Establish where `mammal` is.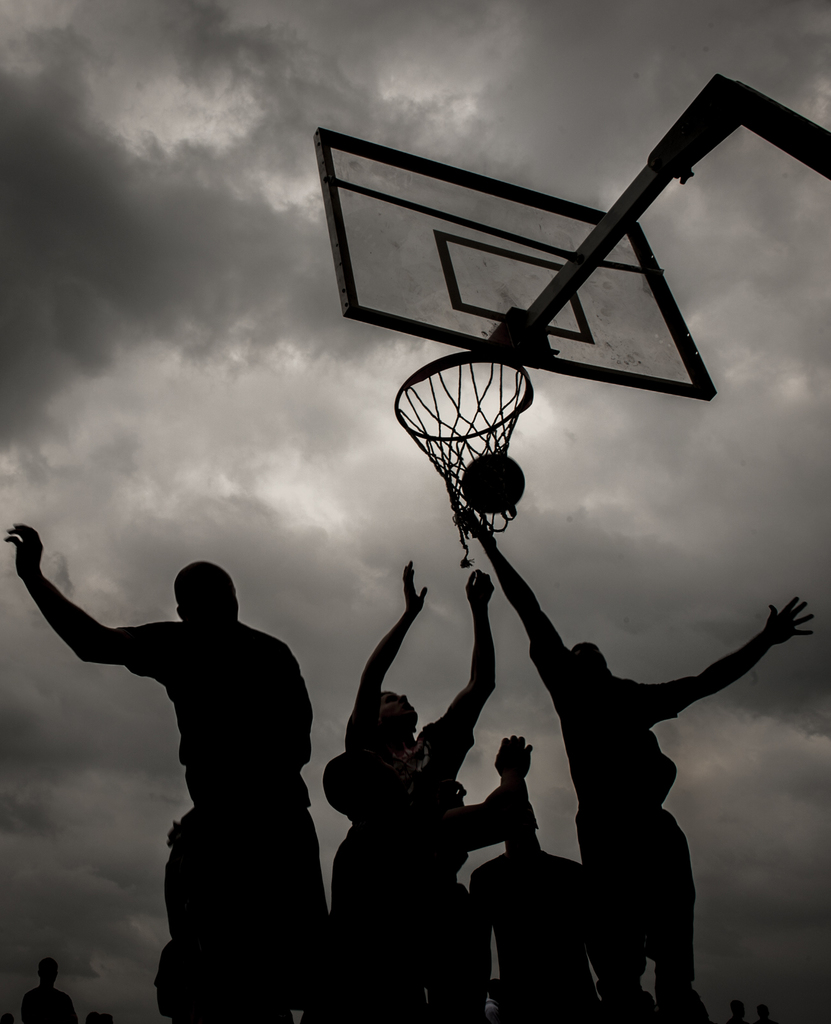
Established at box(347, 561, 496, 1020).
